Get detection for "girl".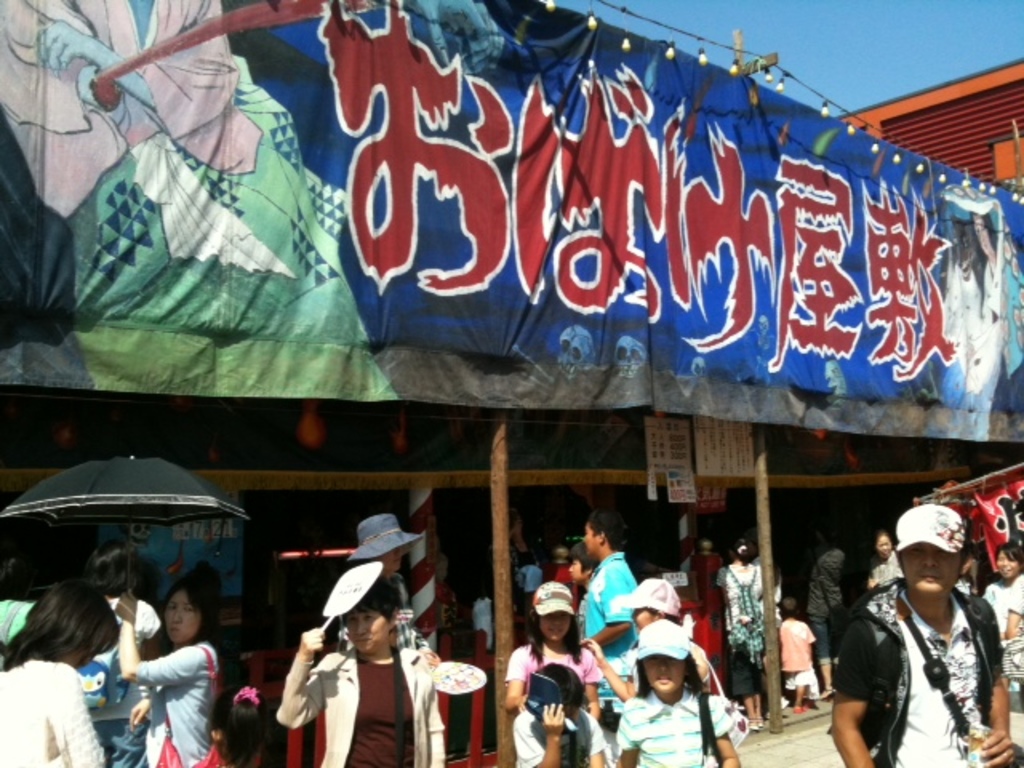
Detection: x1=614 y1=619 x2=739 y2=766.
